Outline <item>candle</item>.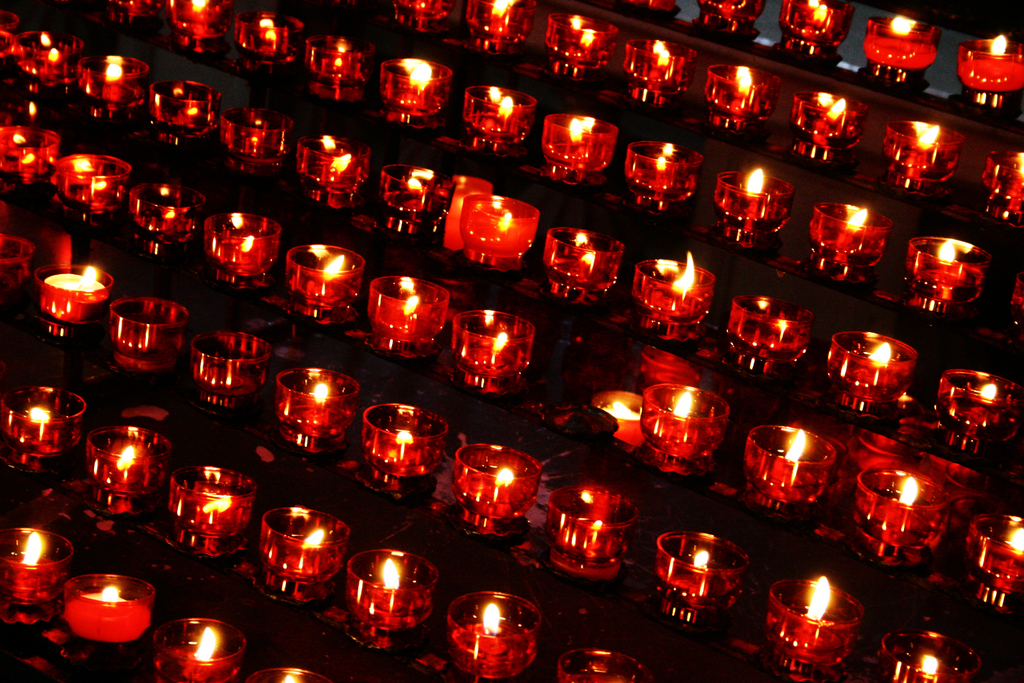
Outline: x1=129 y1=185 x2=204 y2=252.
